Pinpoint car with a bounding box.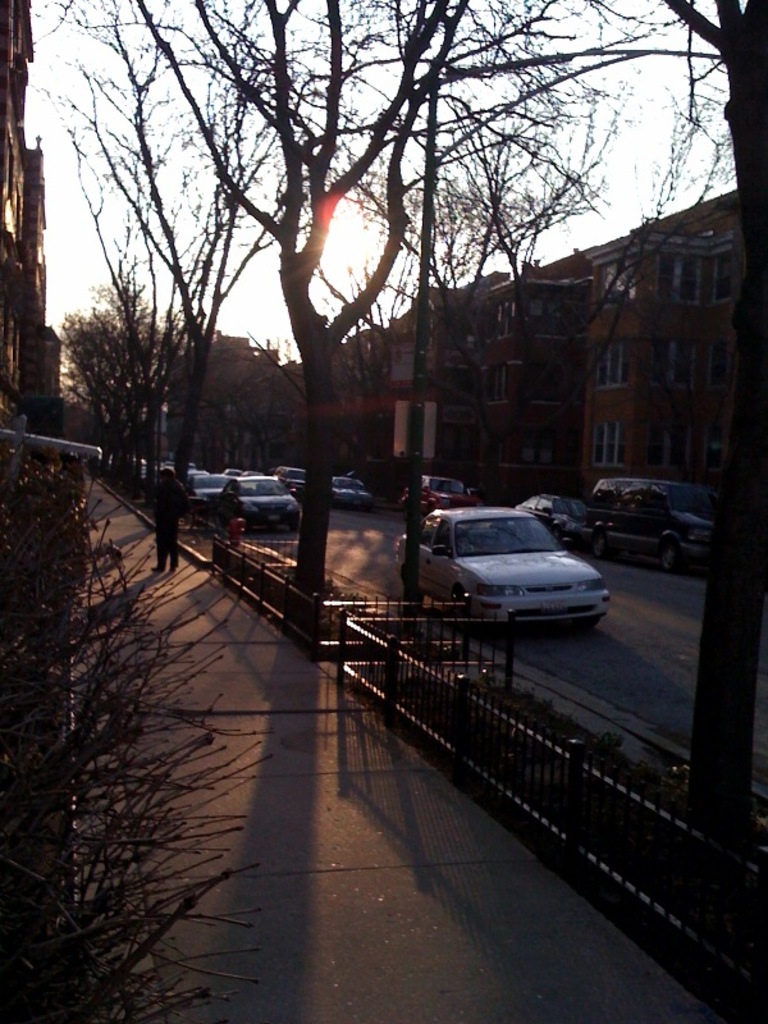
l=397, t=475, r=483, b=513.
